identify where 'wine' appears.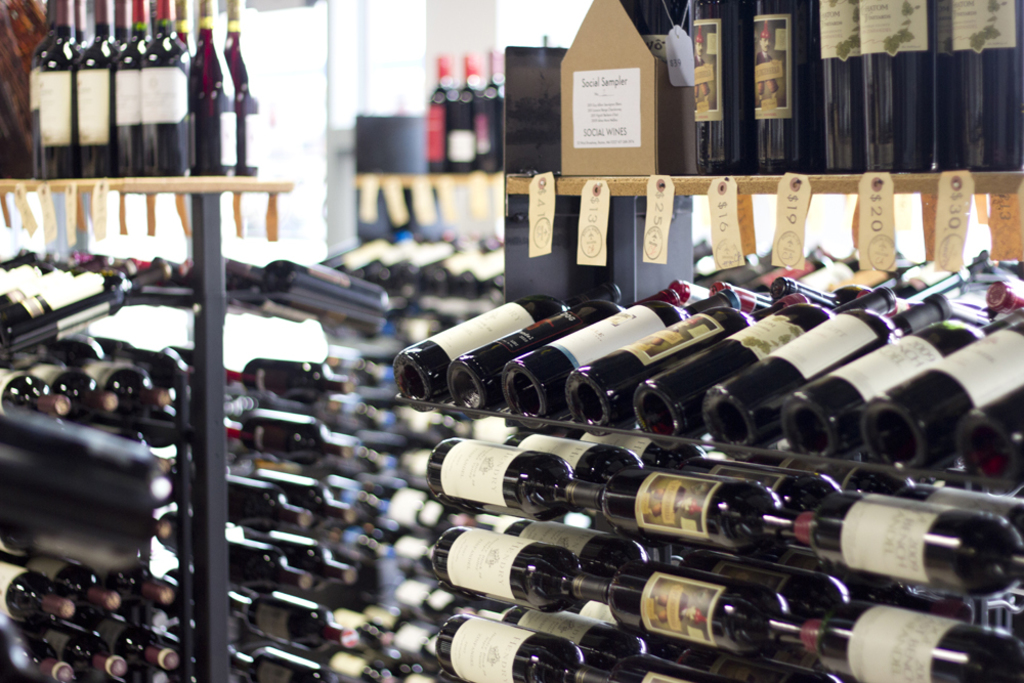
Appears at [left=502, top=601, right=658, bottom=655].
